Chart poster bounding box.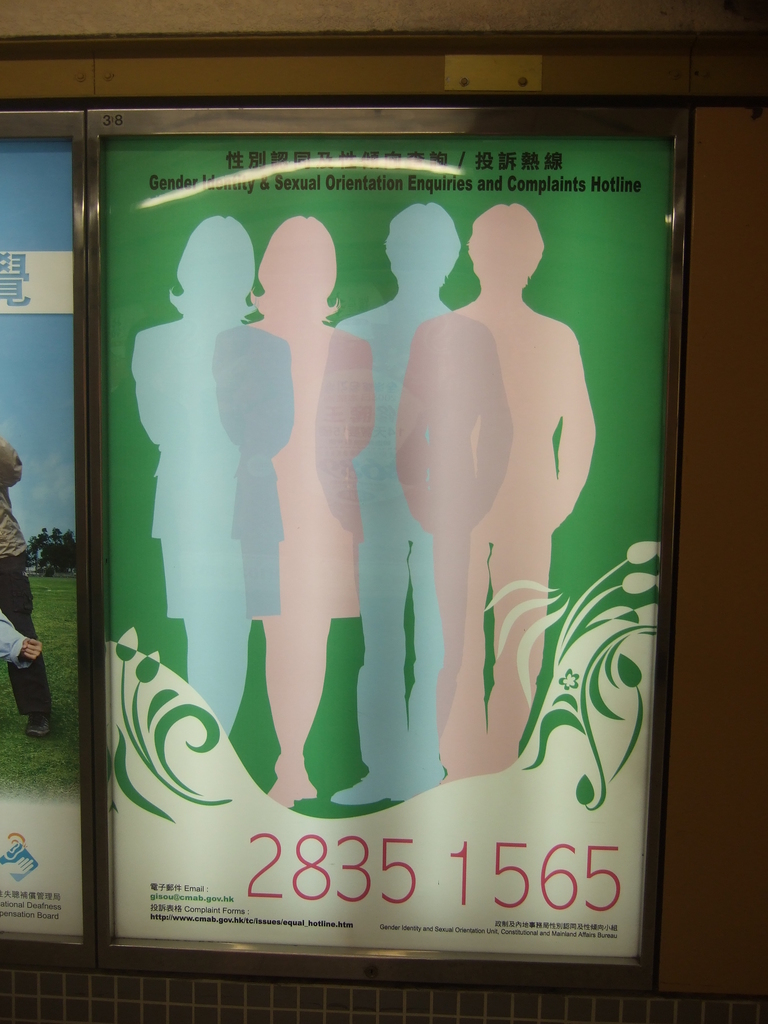
Charted: detection(100, 137, 674, 961).
